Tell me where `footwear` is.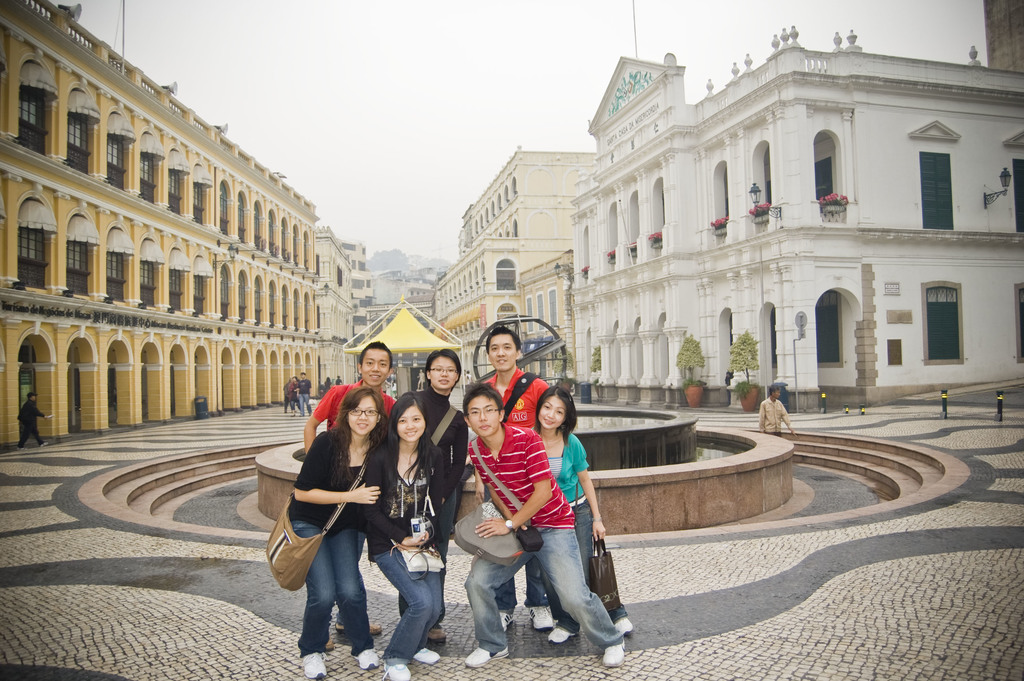
`footwear` is at crop(383, 661, 411, 680).
